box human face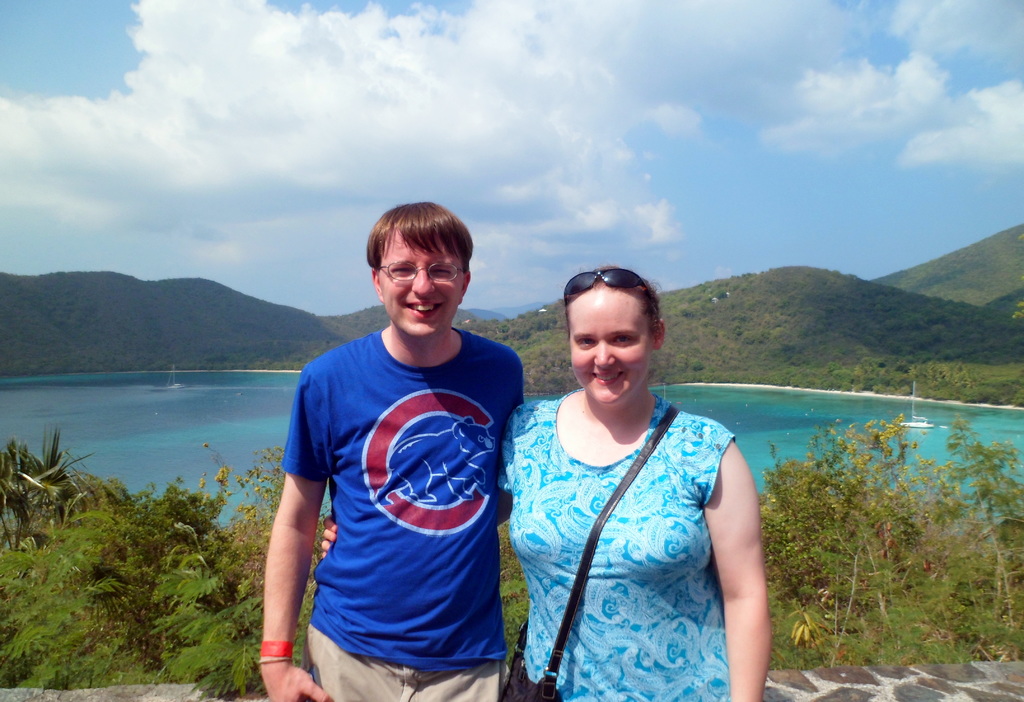
BBox(569, 284, 650, 397)
